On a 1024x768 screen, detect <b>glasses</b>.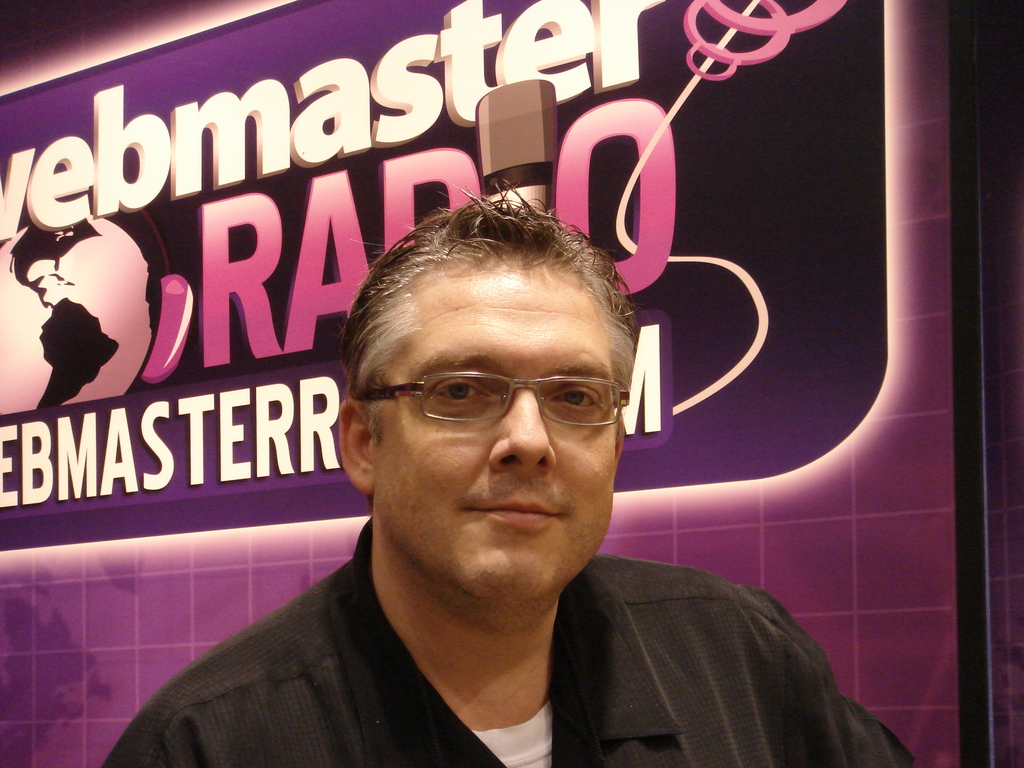
Rect(356, 357, 629, 453).
